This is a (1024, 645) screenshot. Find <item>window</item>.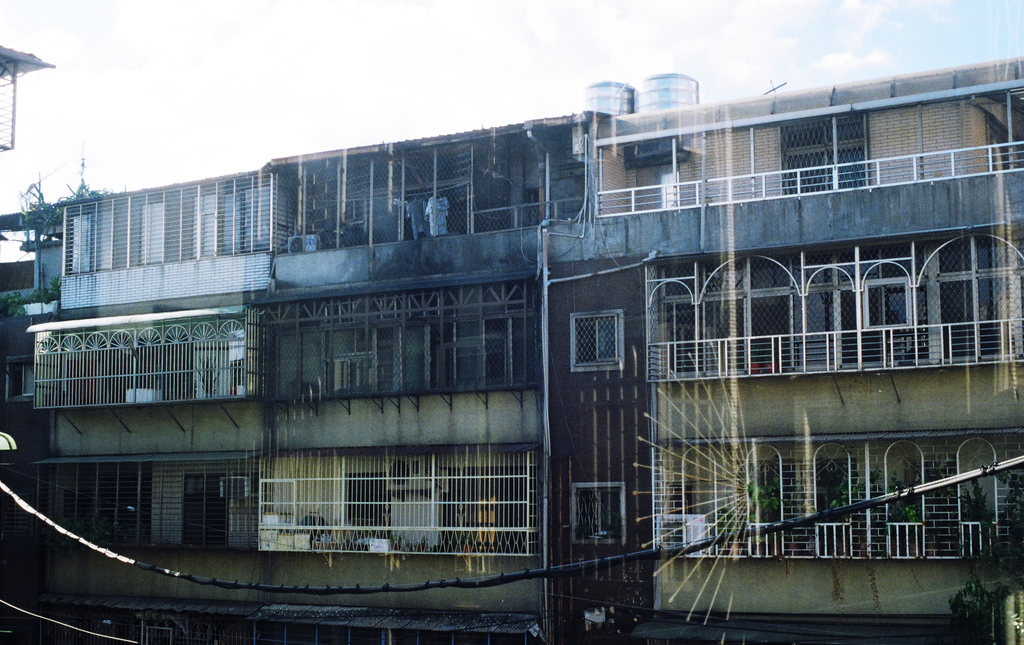
Bounding box: detection(572, 486, 628, 544).
